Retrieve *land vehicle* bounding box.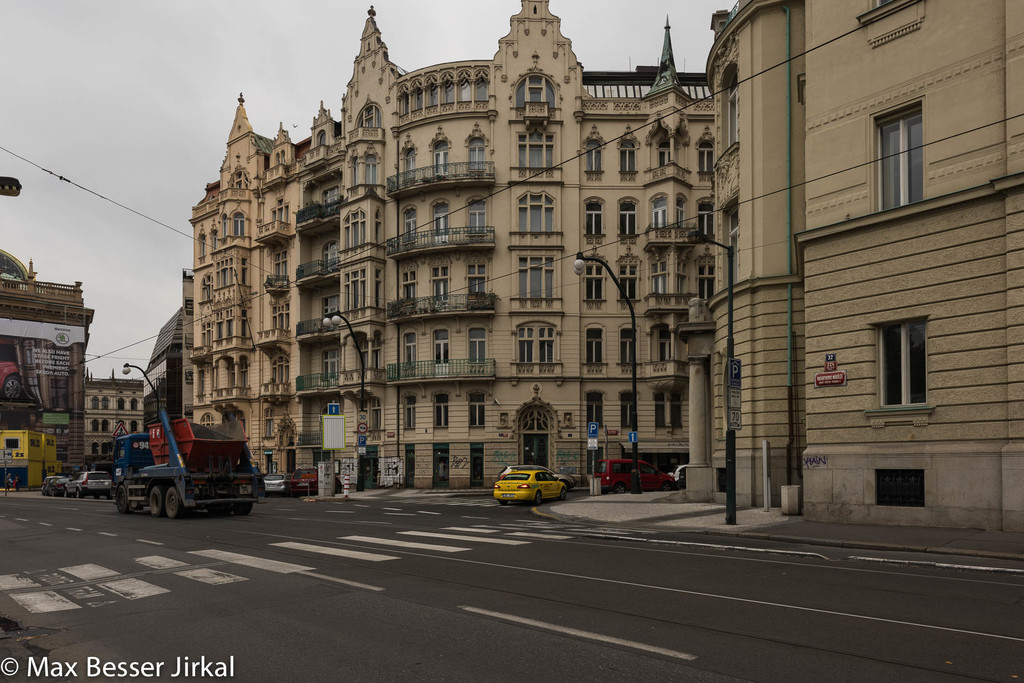
Bounding box: select_region(592, 458, 676, 494).
